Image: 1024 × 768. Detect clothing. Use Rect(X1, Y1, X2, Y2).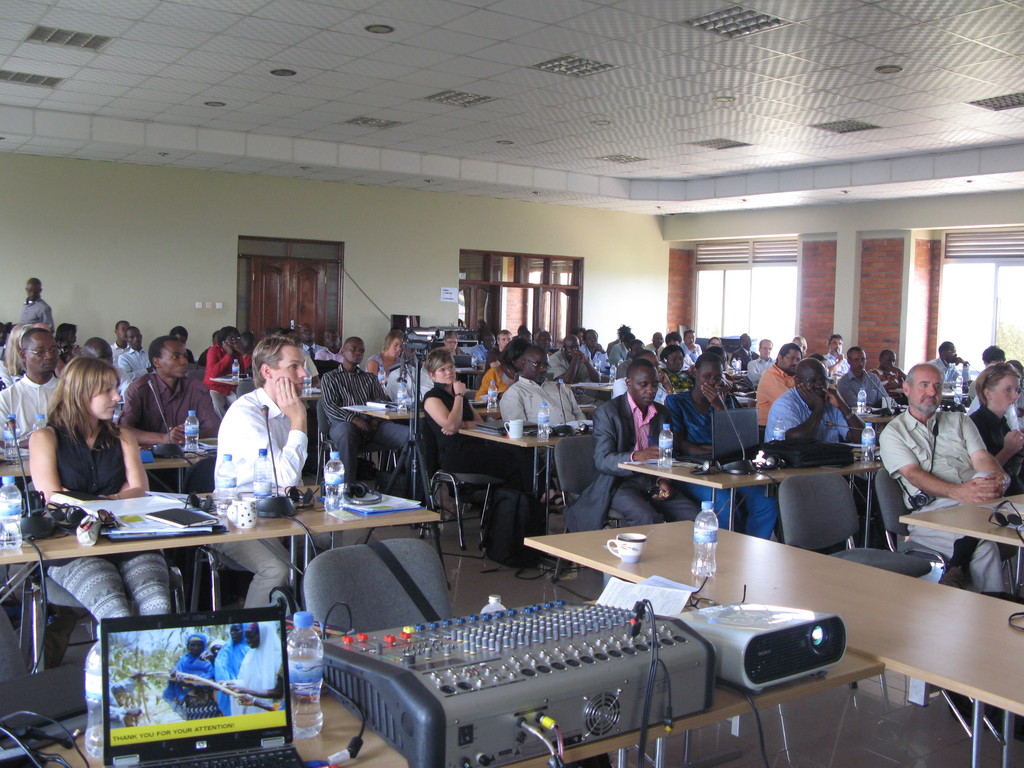
Rect(666, 389, 778, 541).
